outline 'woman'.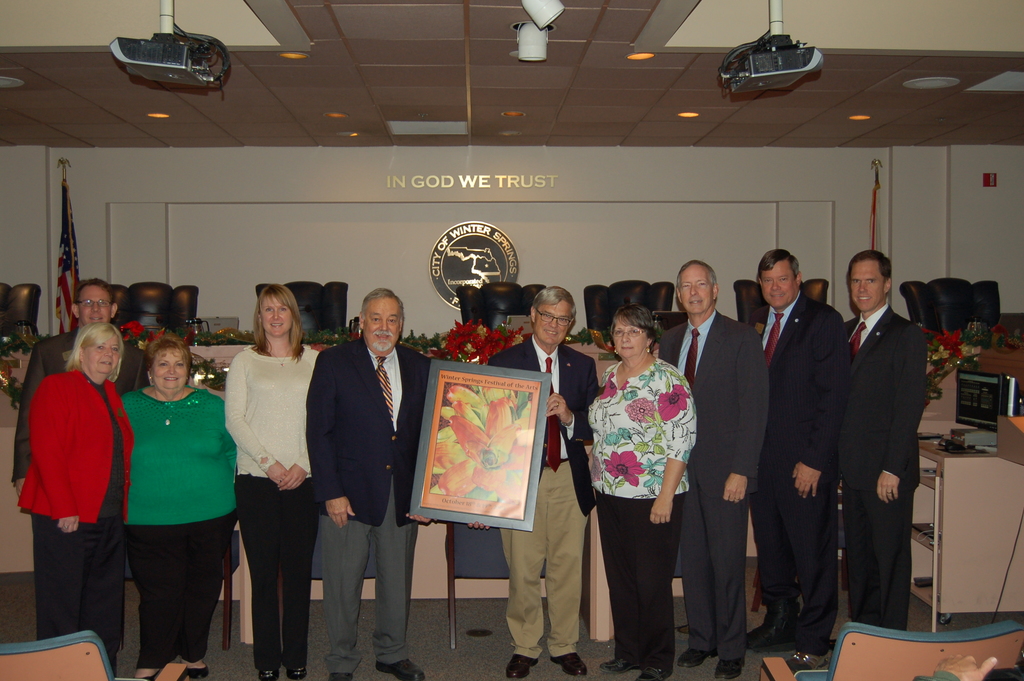
Outline: l=122, t=334, r=239, b=680.
